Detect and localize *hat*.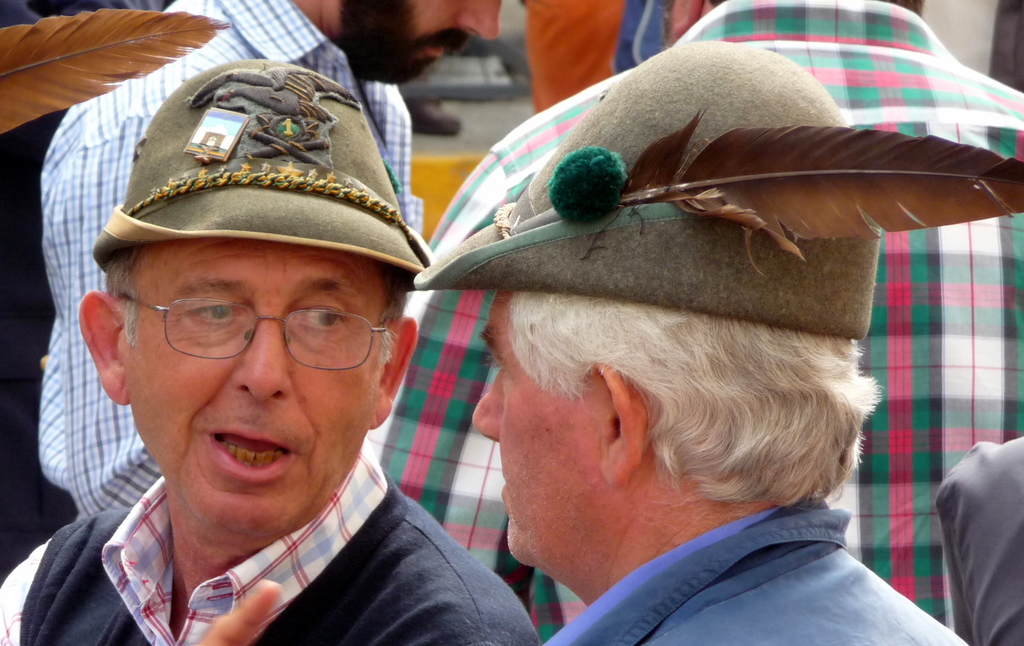
Localized at region(409, 35, 1023, 340).
